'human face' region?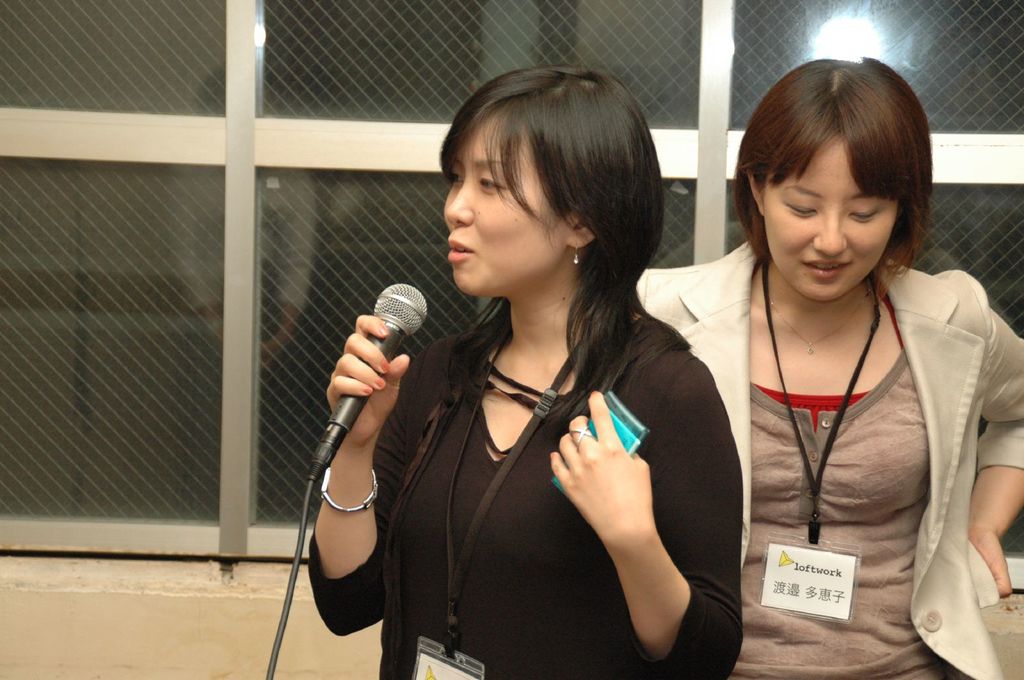
<bbox>440, 111, 561, 297</bbox>
